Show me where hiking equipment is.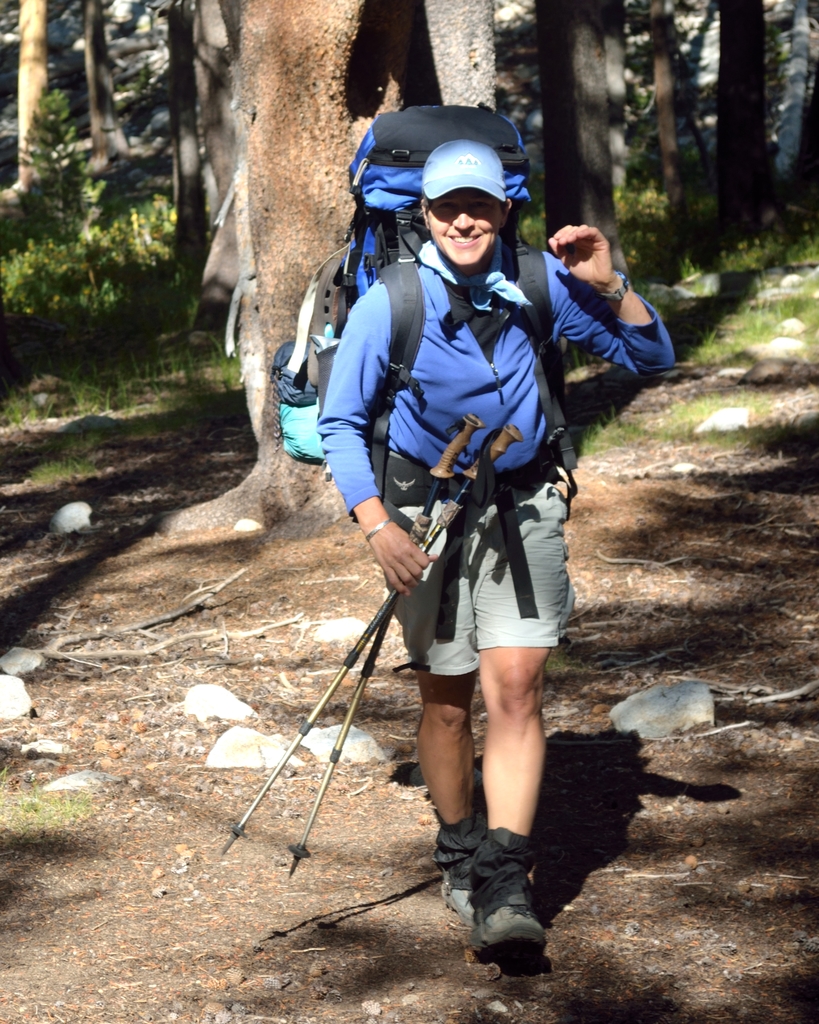
hiking equipment is at (x1=220, y1=417, x2=521, y2=863).
